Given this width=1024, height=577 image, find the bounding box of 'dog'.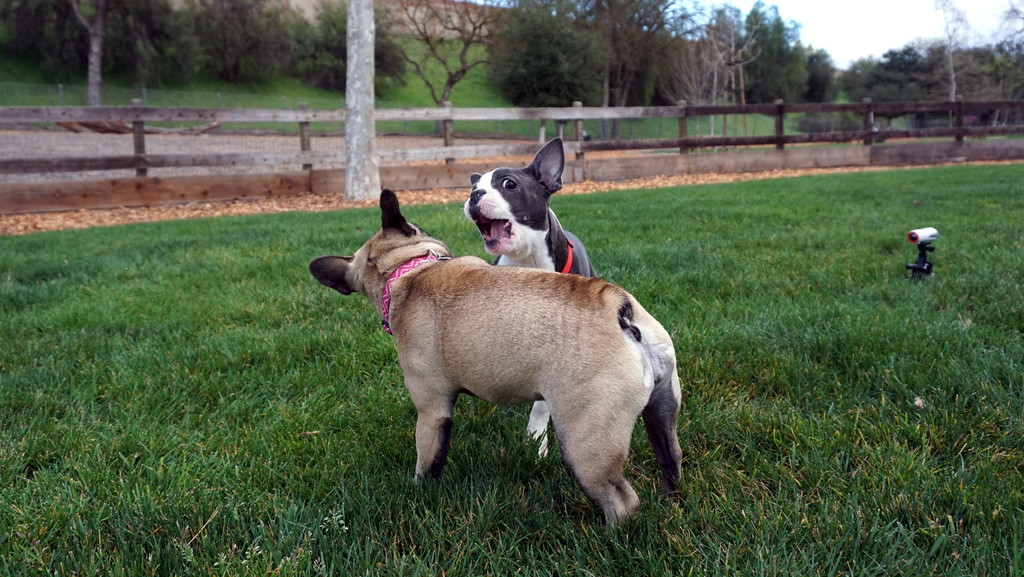
detection(304, 187, 688, 557).
